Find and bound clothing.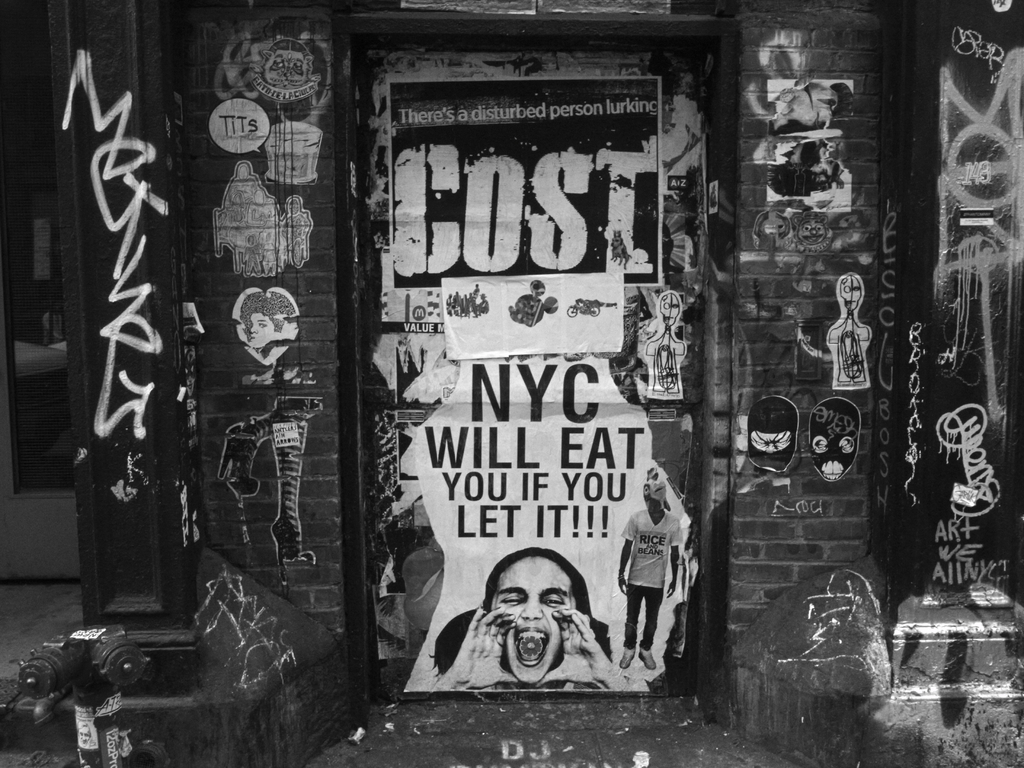
Bound: BBox(613, 475, 685, 675).
